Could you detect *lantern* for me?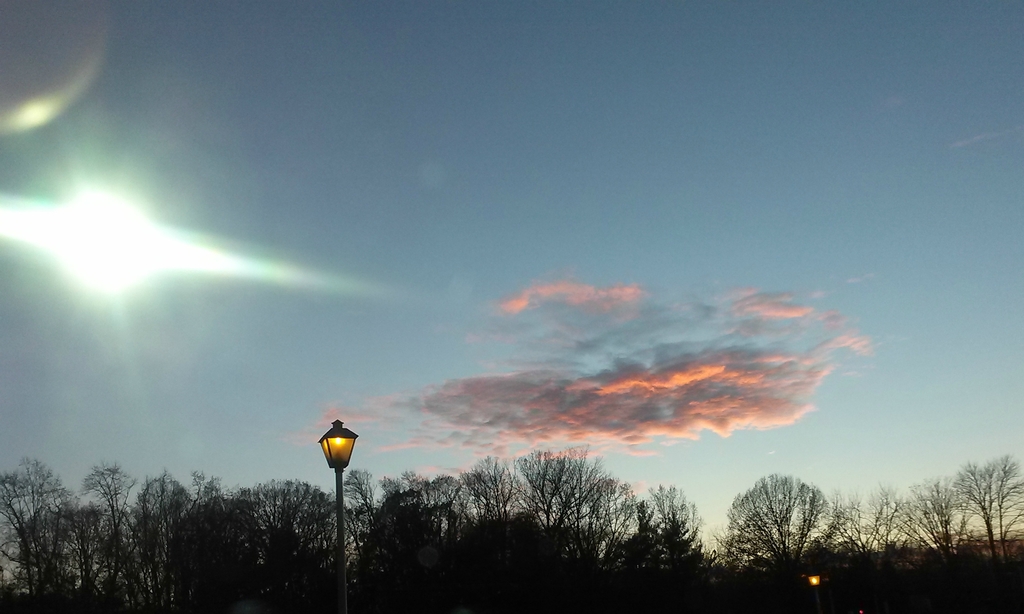
Detection result: [left=316, top=418, right=359, bottom=466].
